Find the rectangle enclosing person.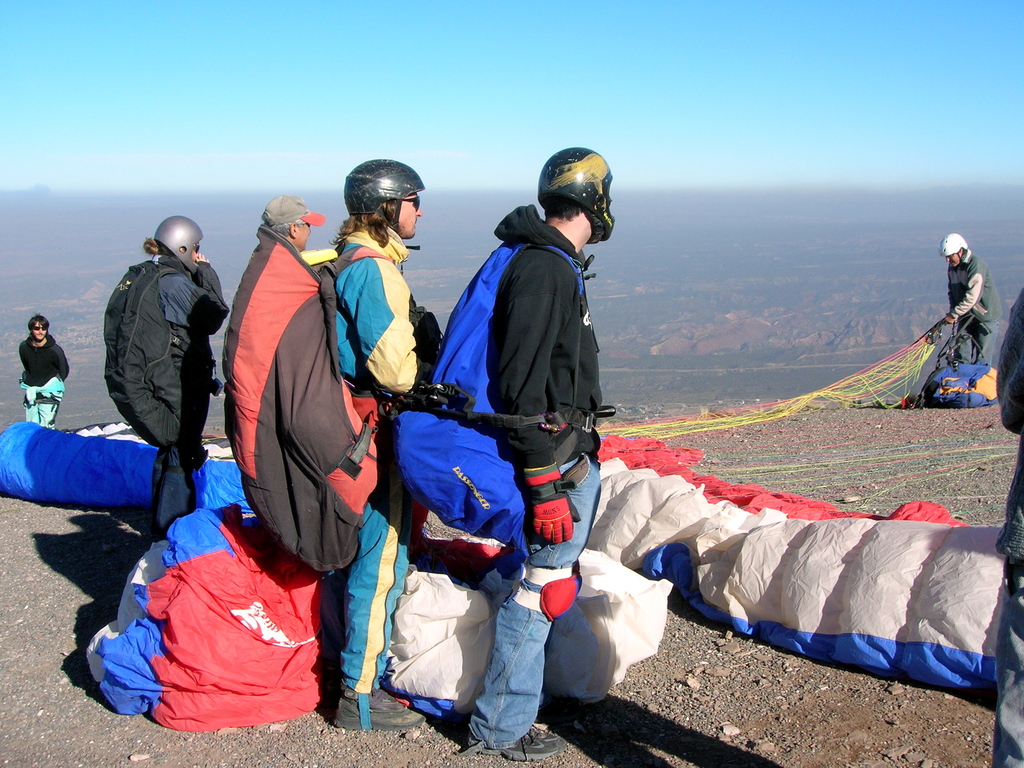
[x1=417, y1=146, x2=621, y2=710].
